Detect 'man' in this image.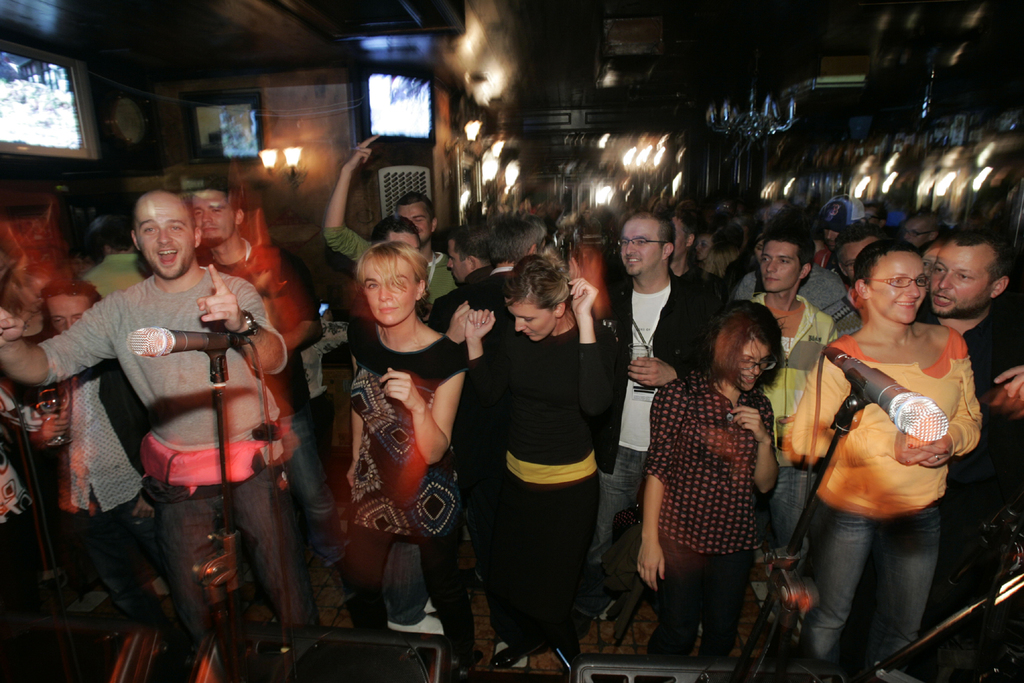
Detection: 325 133 460 307.
